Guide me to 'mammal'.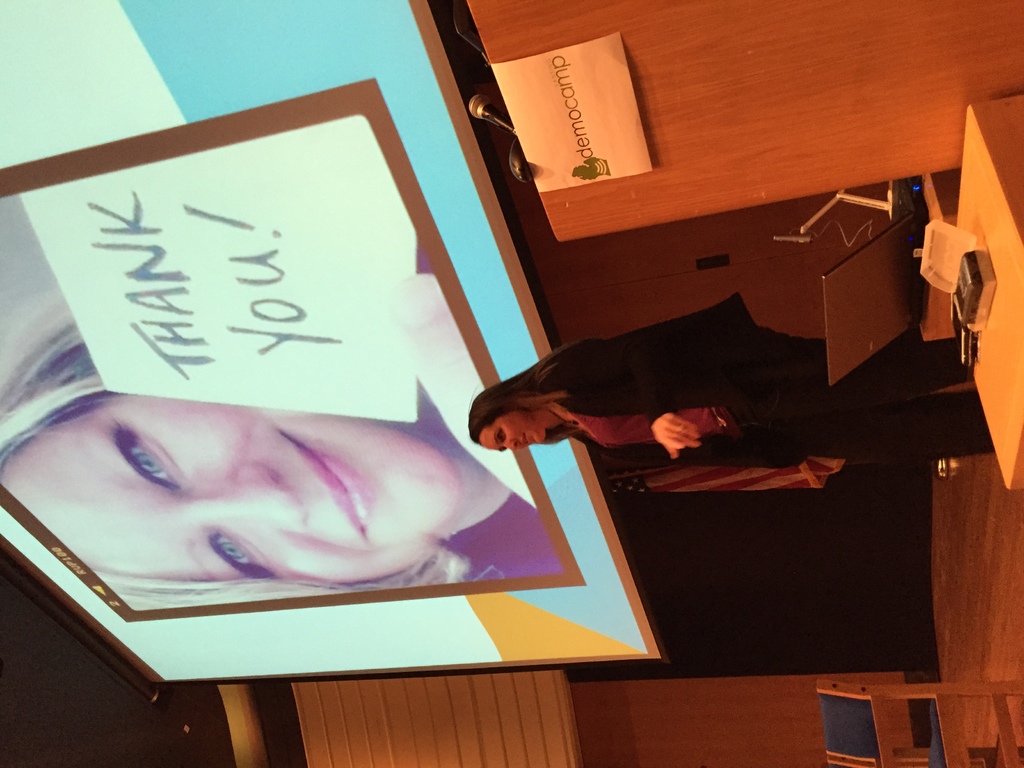
Guidance: (465,283,989,472).
